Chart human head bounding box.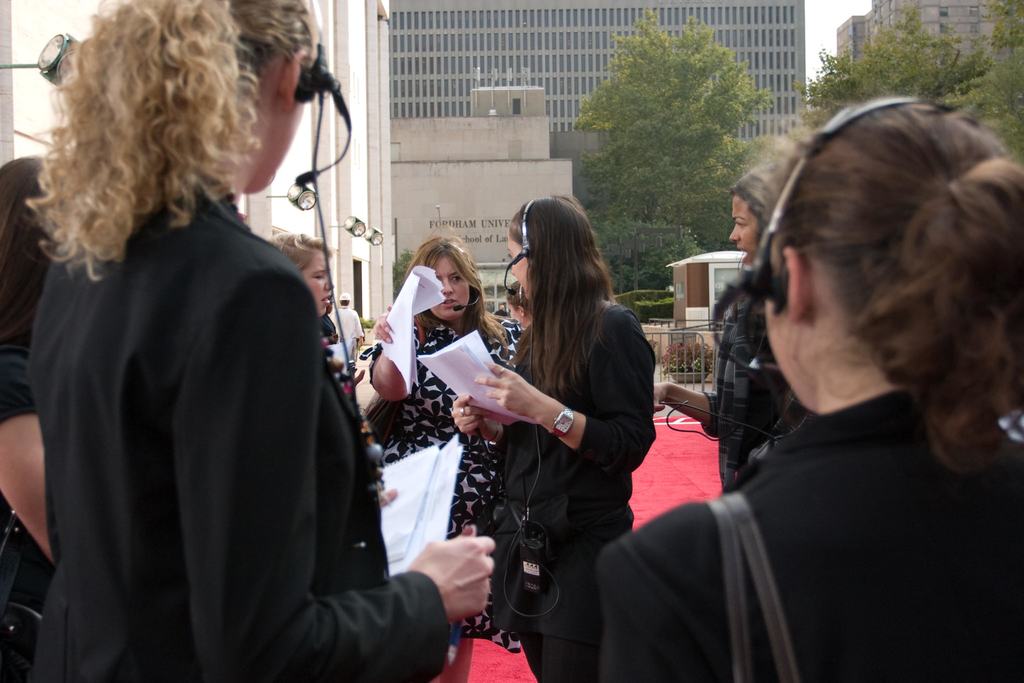
Charted: crop(79, 0, 325, 195).
